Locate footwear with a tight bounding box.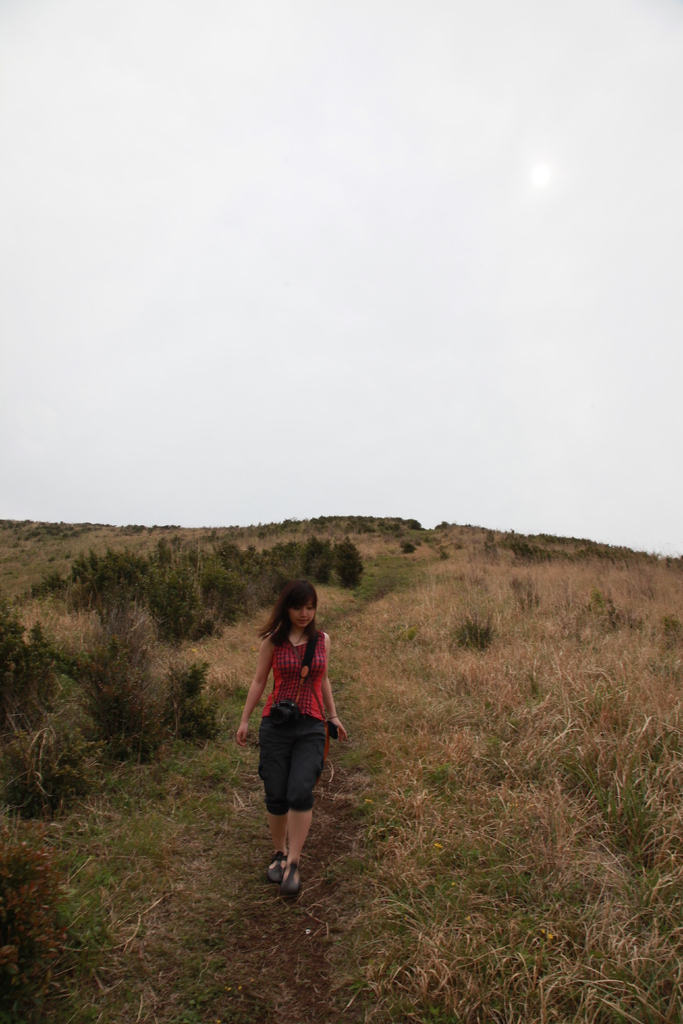
(left=261, top=855, right=280, bottom=879).
